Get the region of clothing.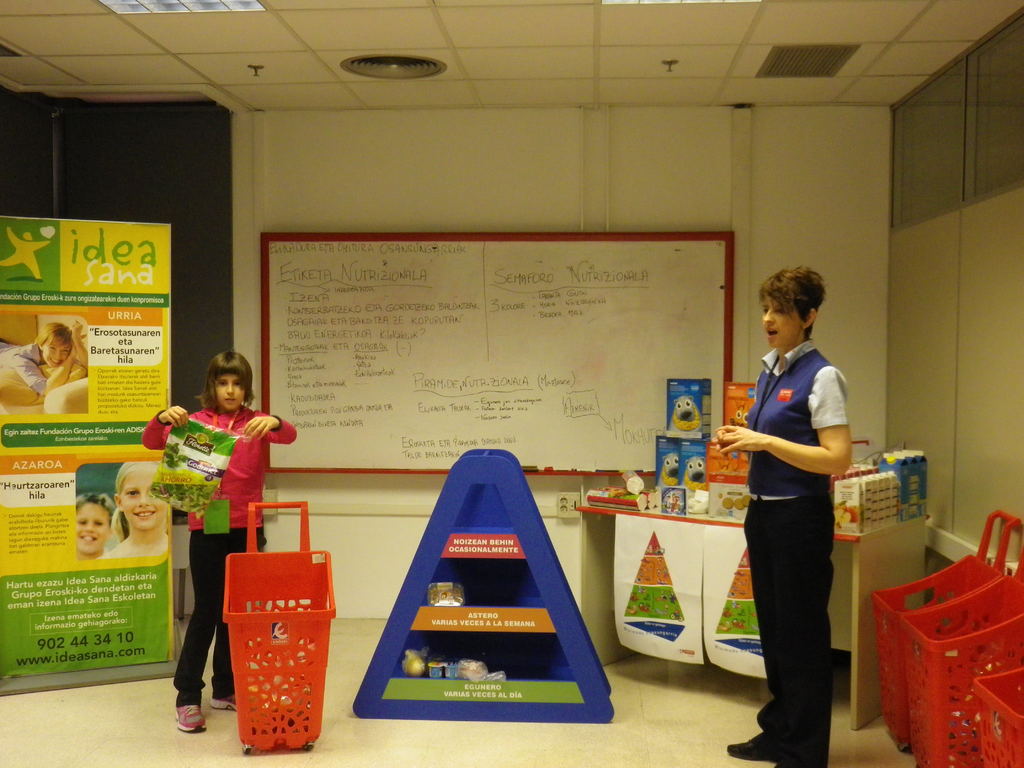
BBox(730, 320, 863, 729).
